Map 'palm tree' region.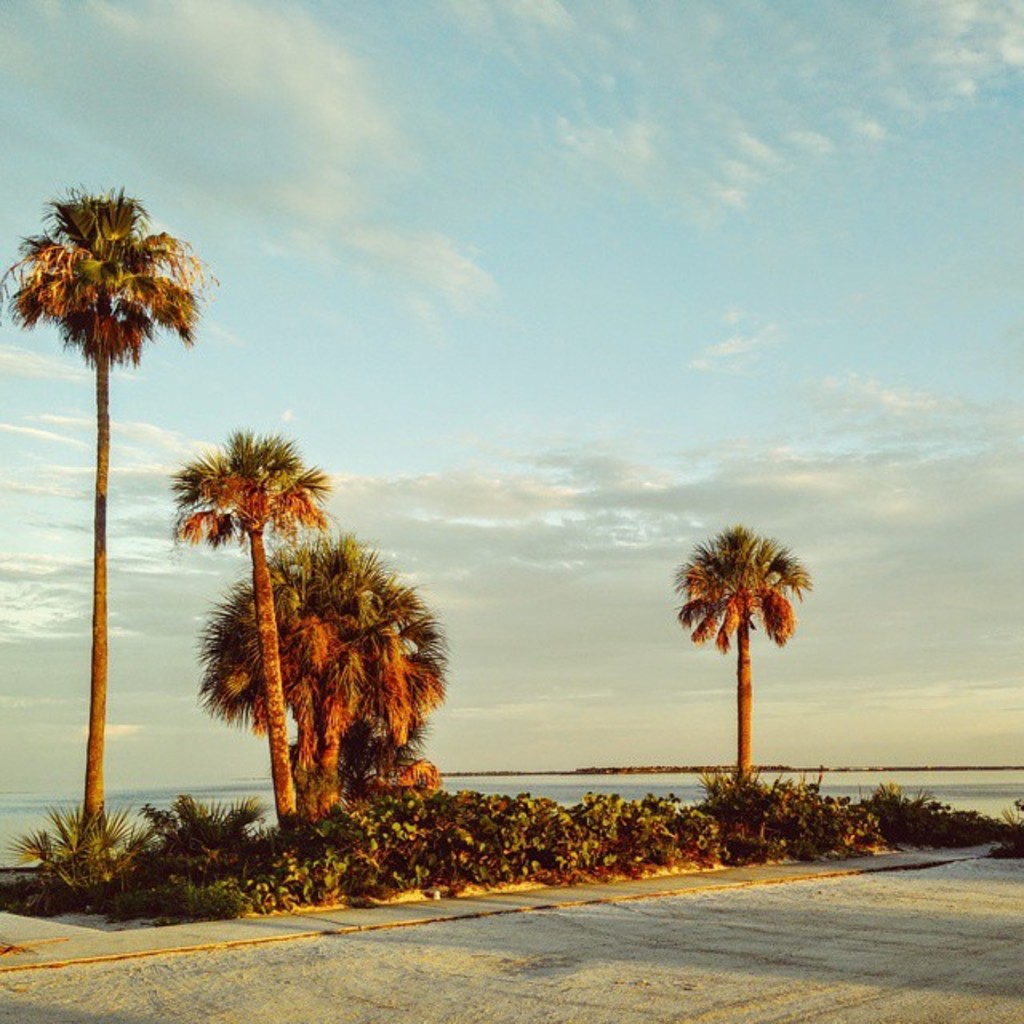
Mapped to bbox=[227, 547, 386, 883].
